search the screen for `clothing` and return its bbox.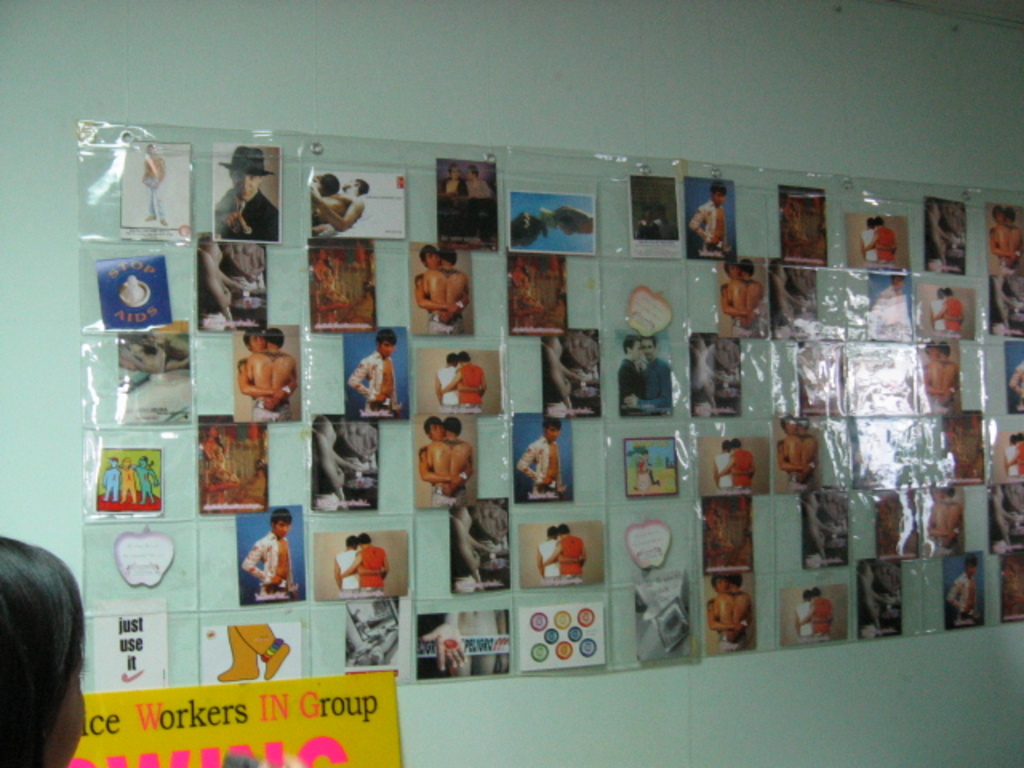
Found: 864, 229, 875, 264.
